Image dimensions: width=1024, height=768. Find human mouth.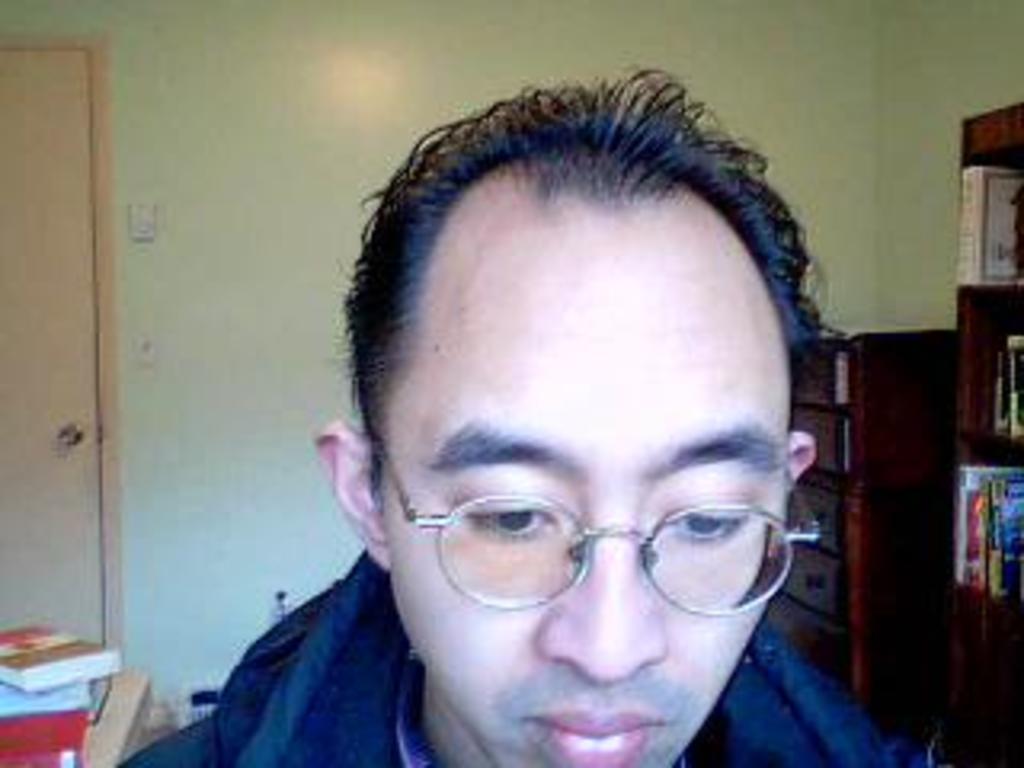
(x1=518, y1=704, x2=662, y2=765).
